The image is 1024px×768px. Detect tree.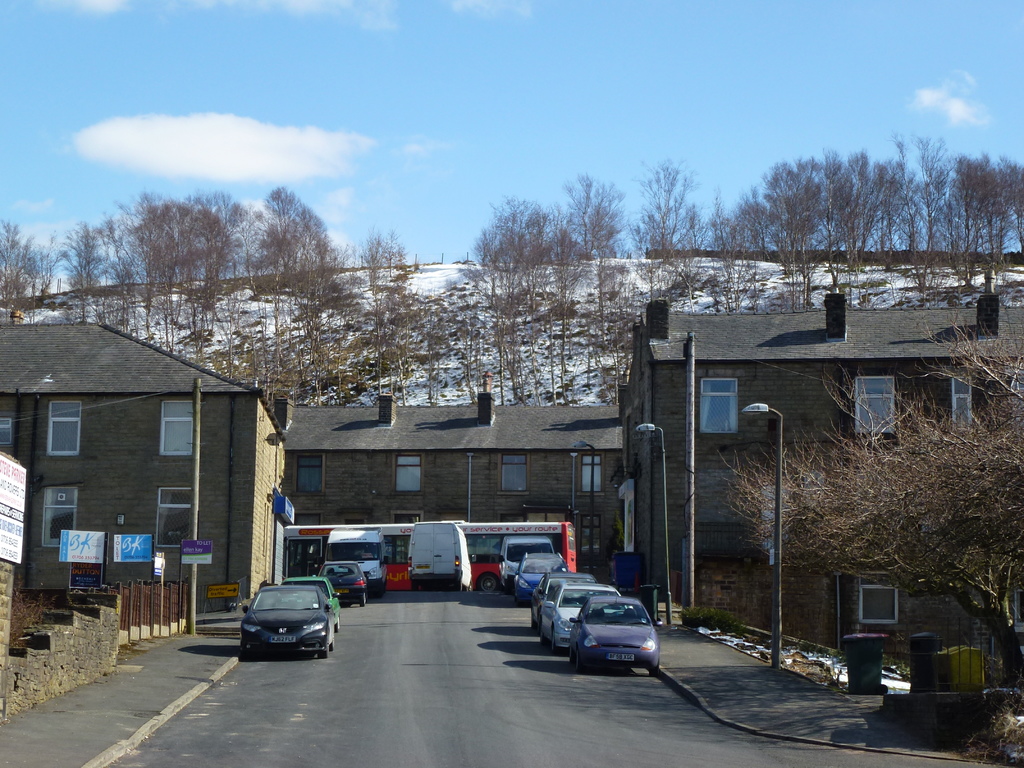
Detection: (714, 307, 1023, 691).
